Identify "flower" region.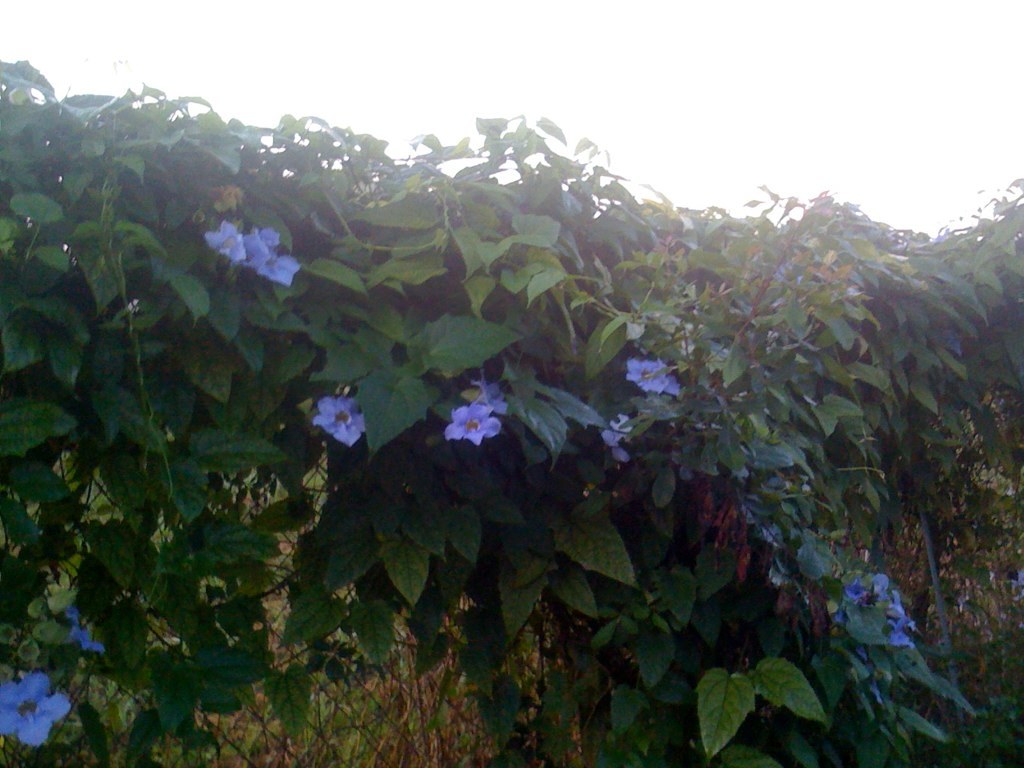
Region: box(61, 606, 99, 656).
